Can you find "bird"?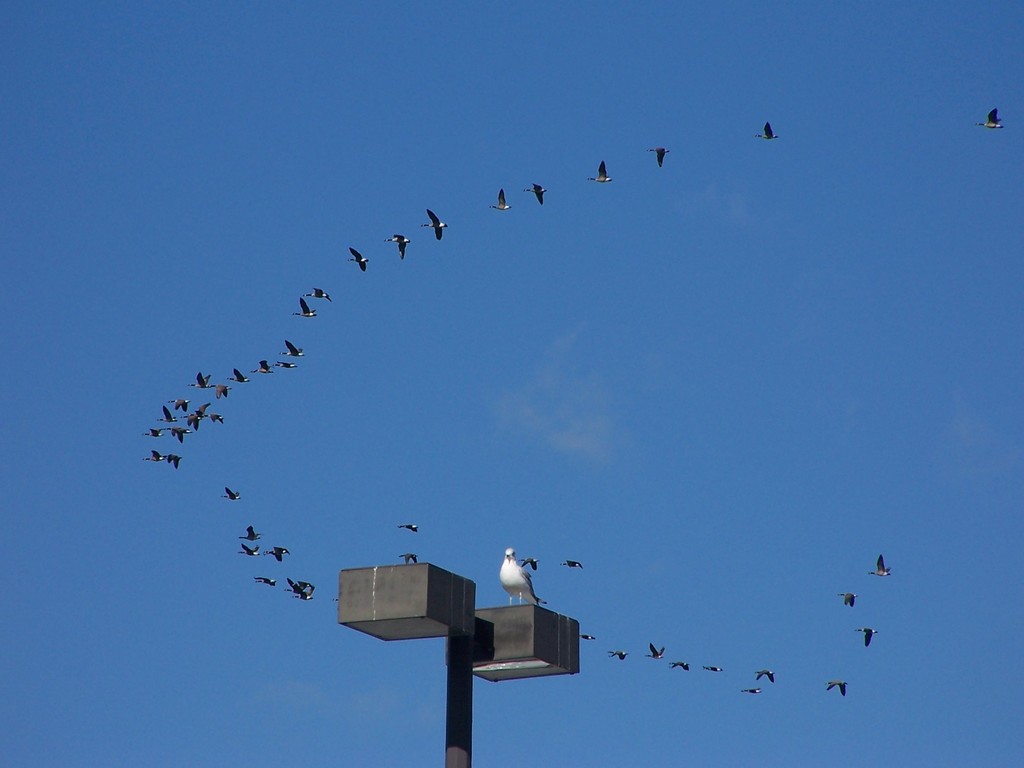
Yes, bounding box: <region>263, 546, 298, 562</region>.
